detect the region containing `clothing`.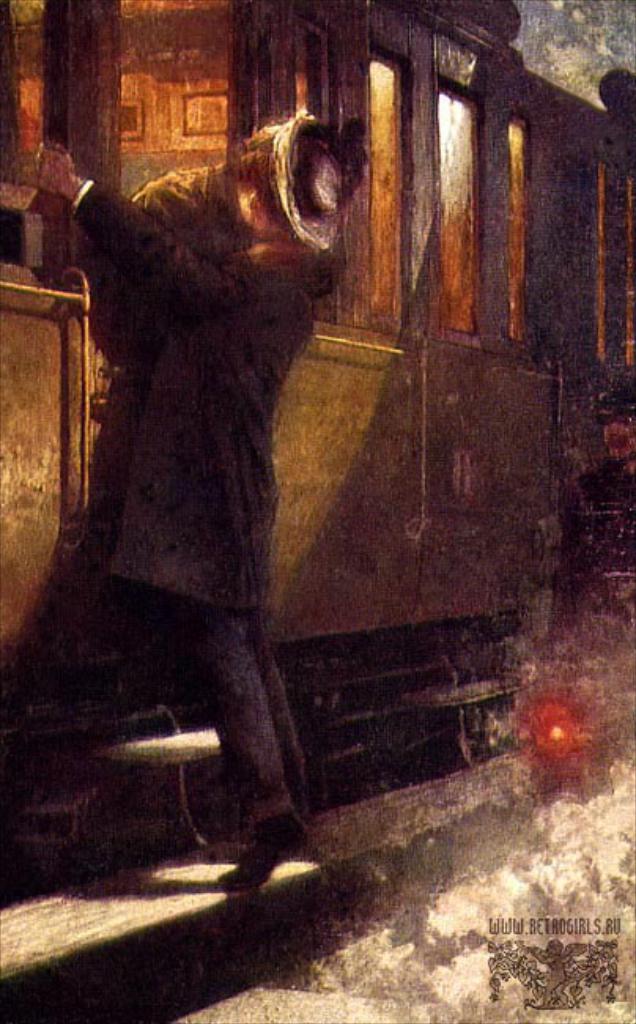
Rect(54, 79, 353, 788).
